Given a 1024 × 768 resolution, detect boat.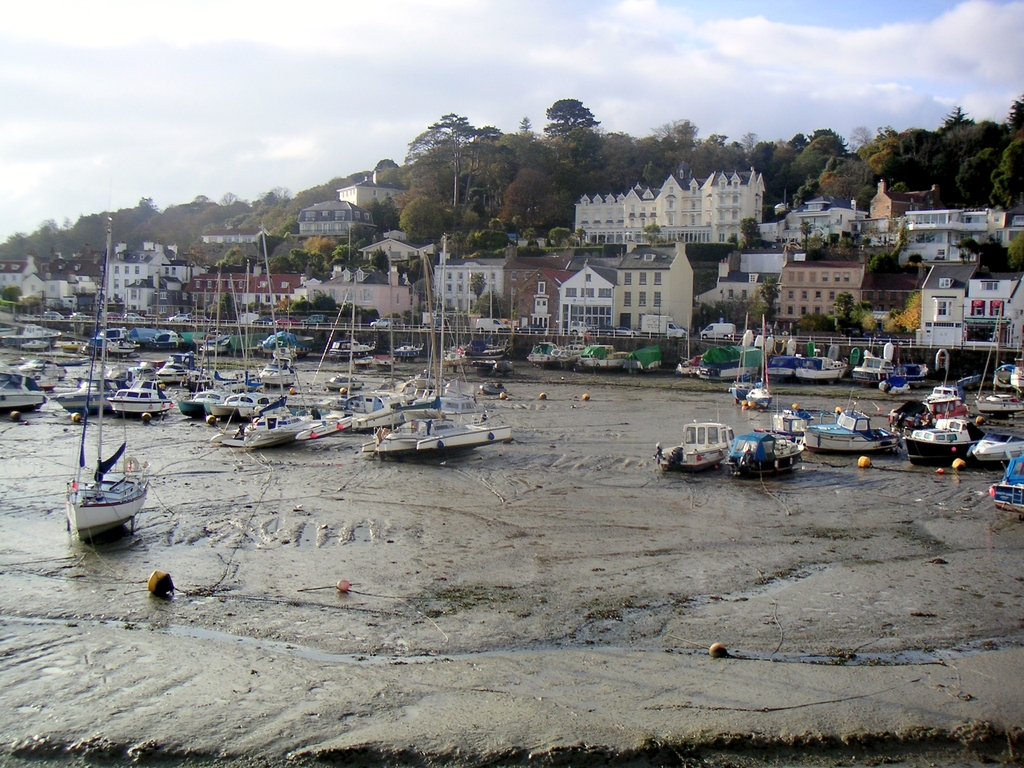
box=[929, 385, 972, 420].
